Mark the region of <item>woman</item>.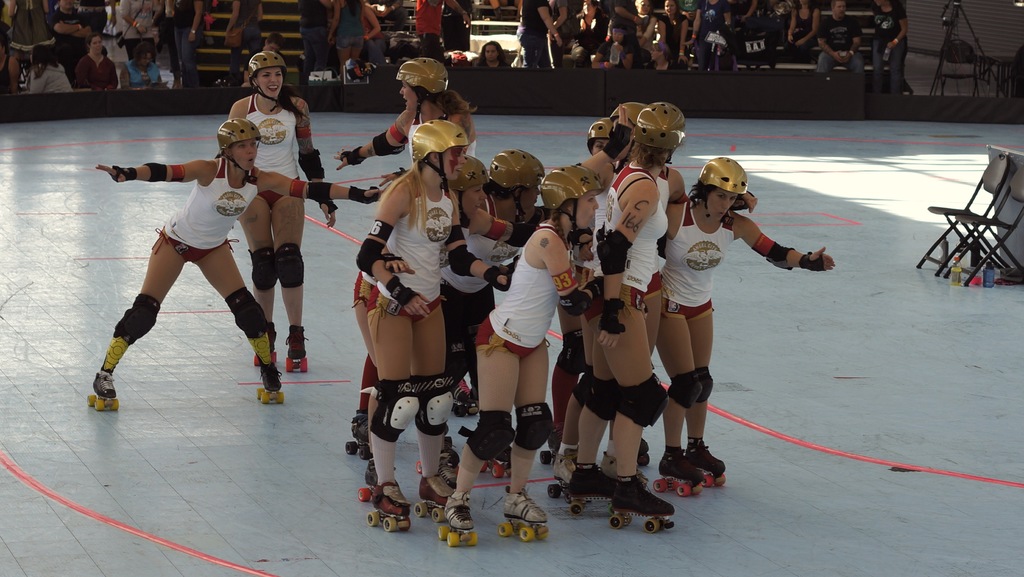
Region: select_region(479, 44, 515, 69).
